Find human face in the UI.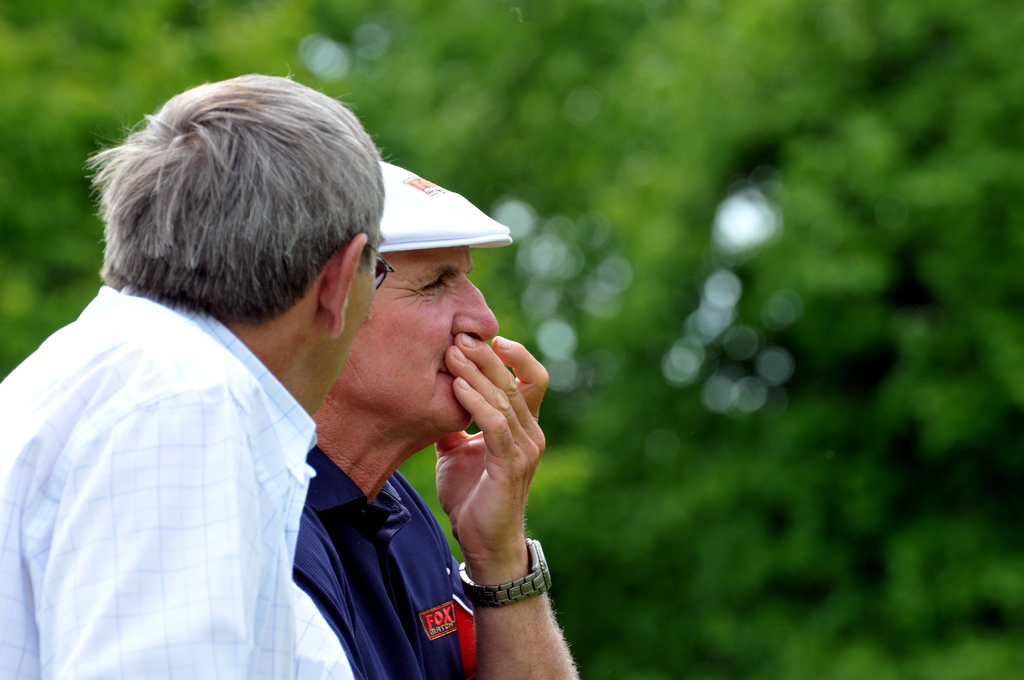
UI element at Rect(316, 239, 501, 455).
